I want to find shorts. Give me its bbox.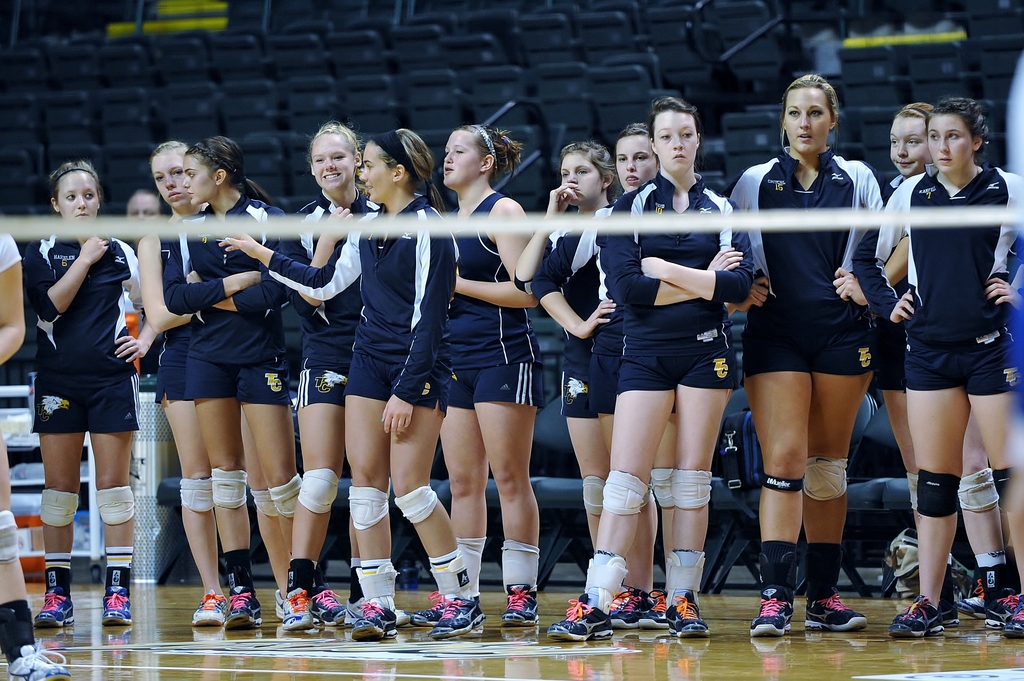
x1=588 y1=361 x2=615 y2=412.
